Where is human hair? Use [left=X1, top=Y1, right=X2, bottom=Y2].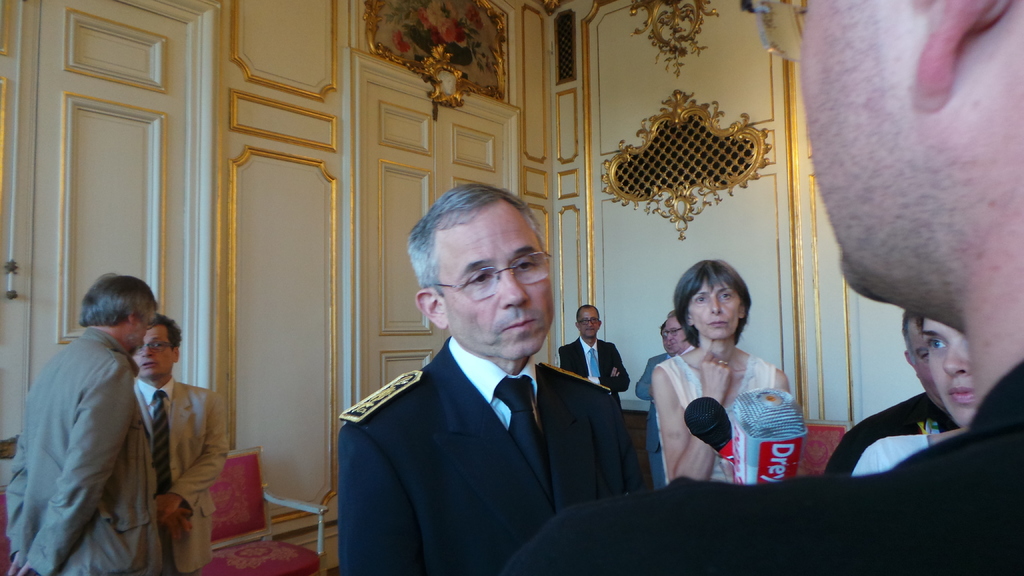
[left=668, top=255, right=758, bottom=356].
